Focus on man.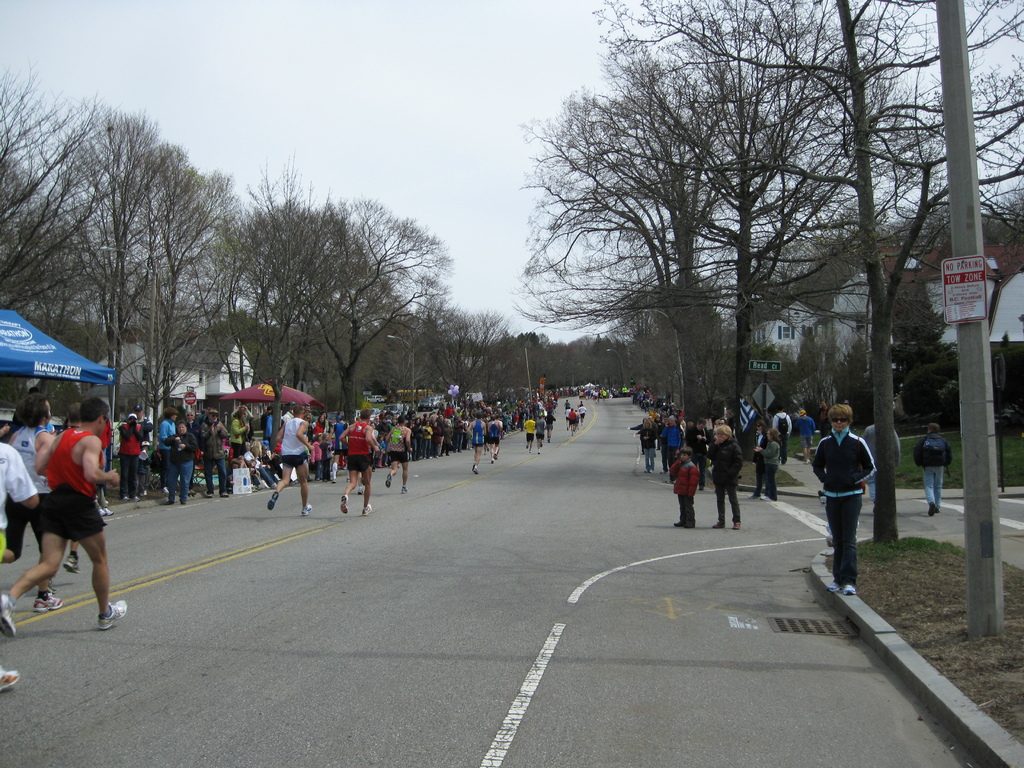
Focused at x1=335, y1=409, x2=381, y2=514.
